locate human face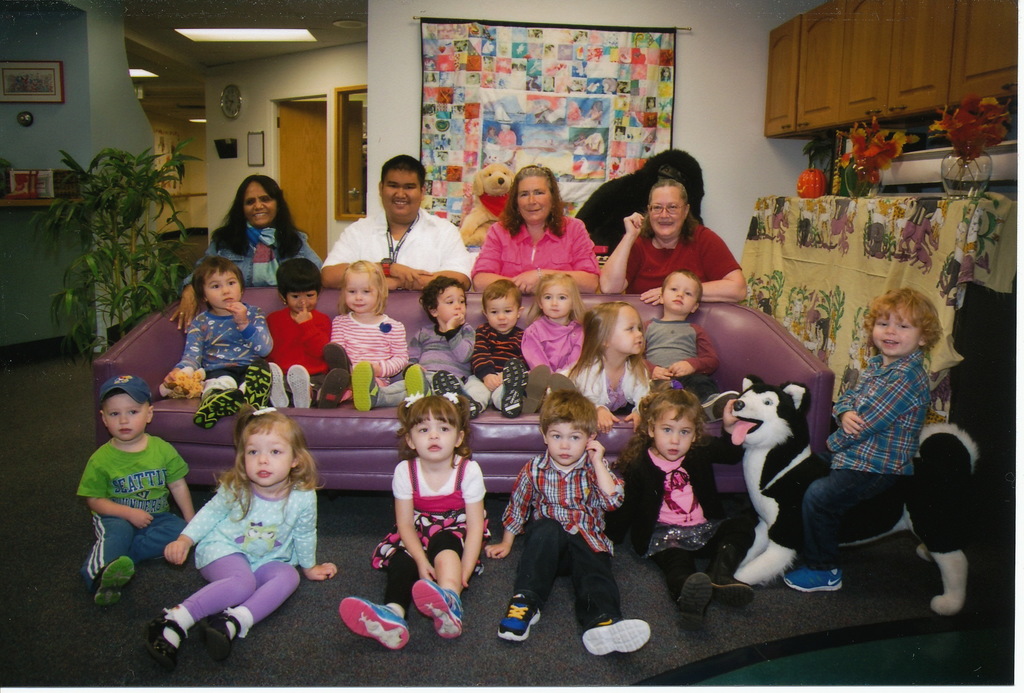
{"left": 663, "top": 271, "right": 696, "bottom": 313}
